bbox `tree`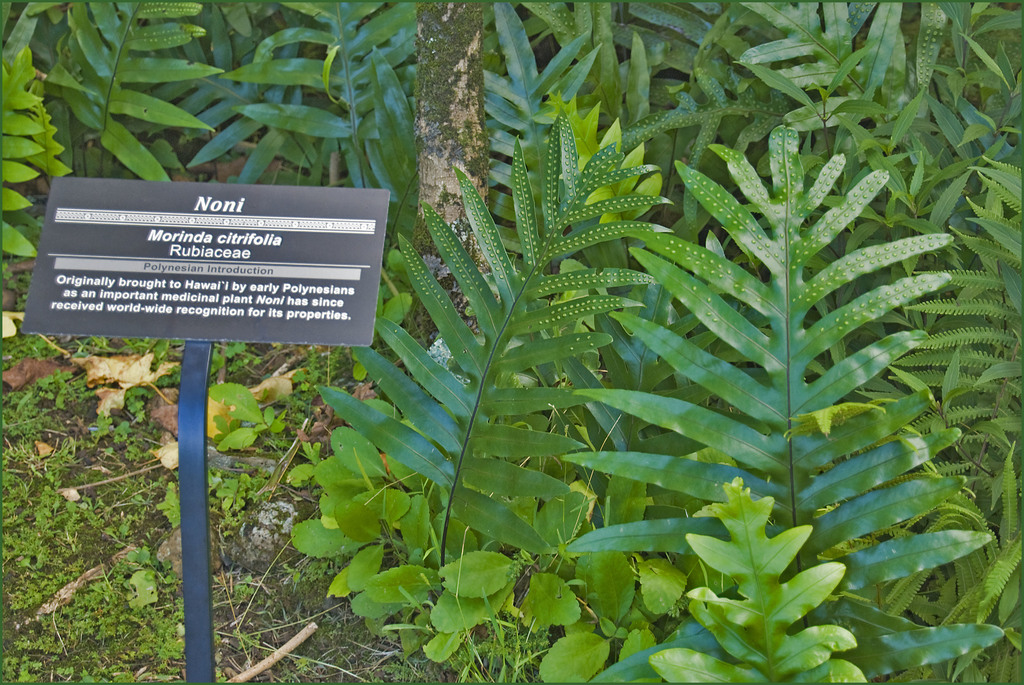
[x1=412, y1=0, x2=507, y2=303]
